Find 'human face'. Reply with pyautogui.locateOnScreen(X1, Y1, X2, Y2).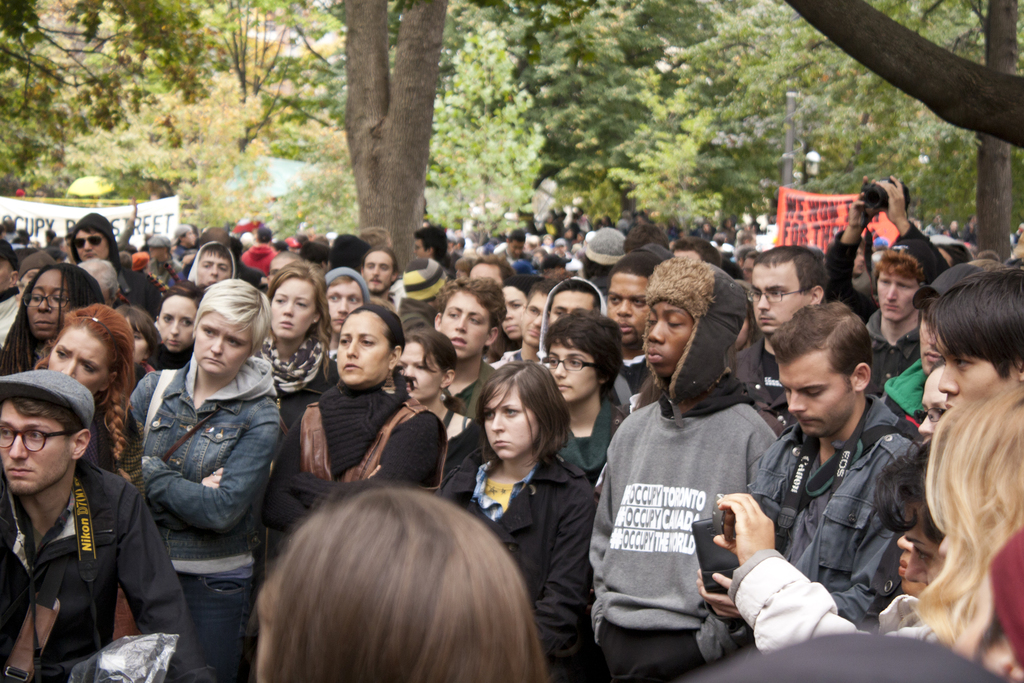
pyautogui.locateOnScreen(337, 308, 394, 388).
